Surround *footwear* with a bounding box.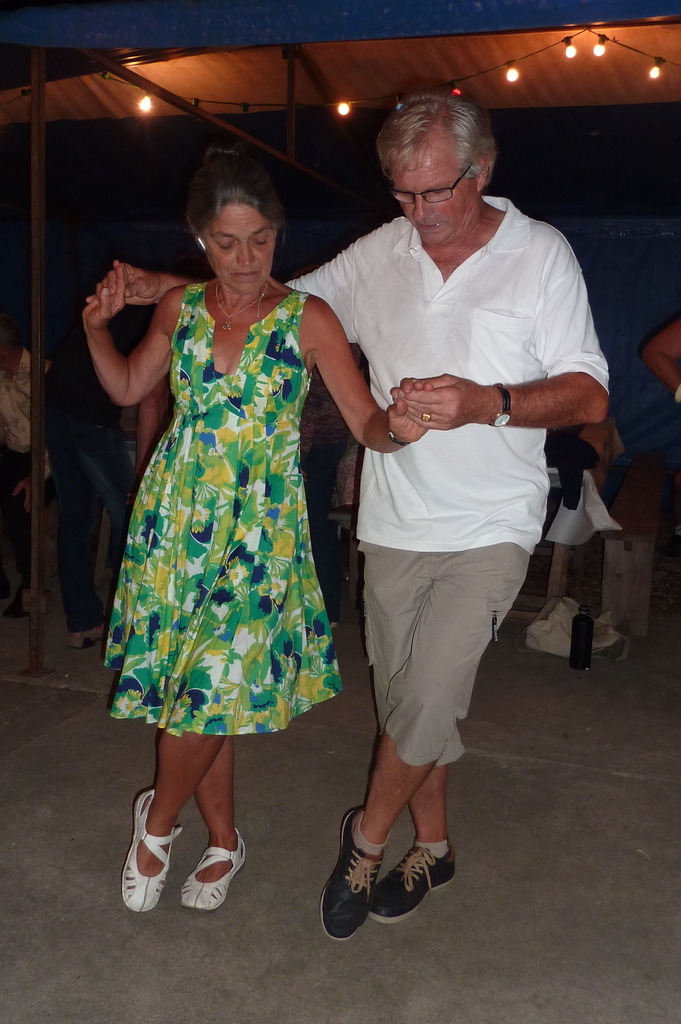
<box>117,792,180,915</box>.
